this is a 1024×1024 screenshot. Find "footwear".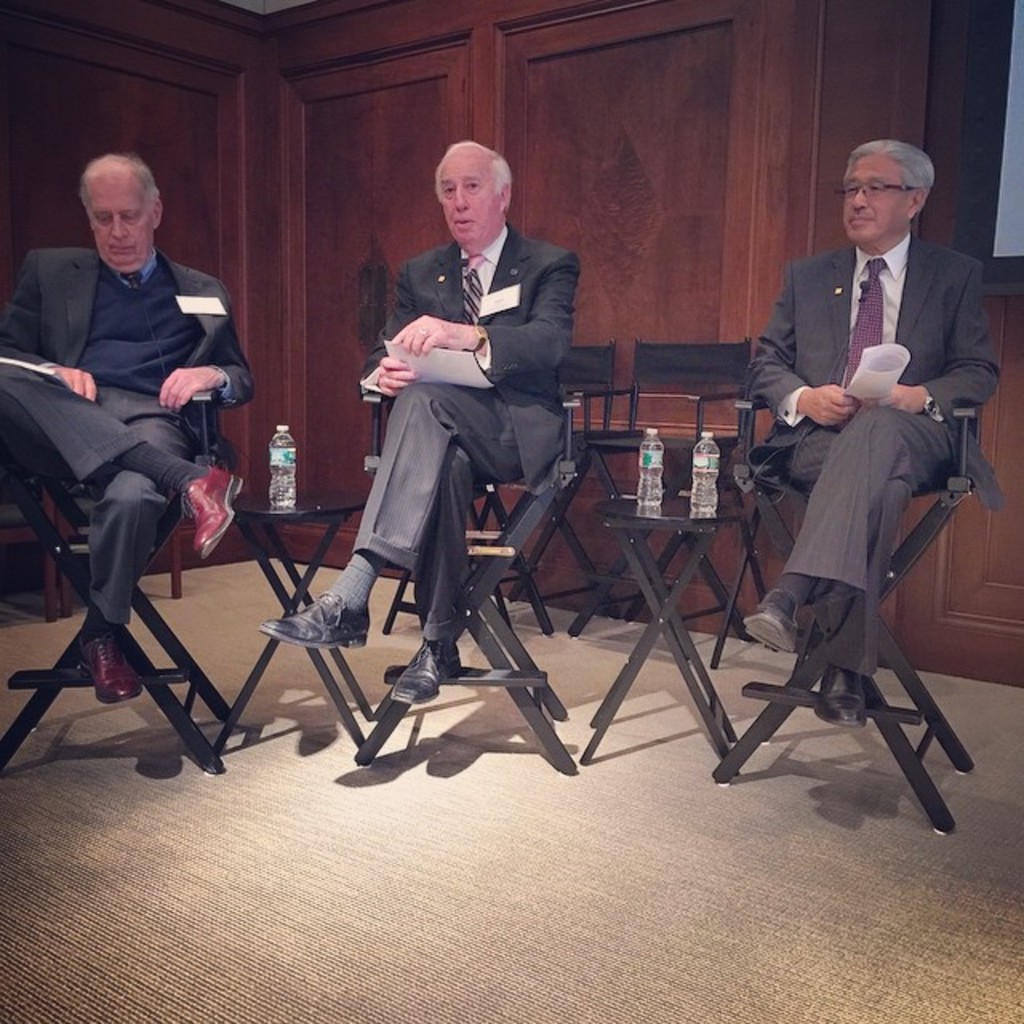
Bounding box: bbox(816, 656, 869, 734).
